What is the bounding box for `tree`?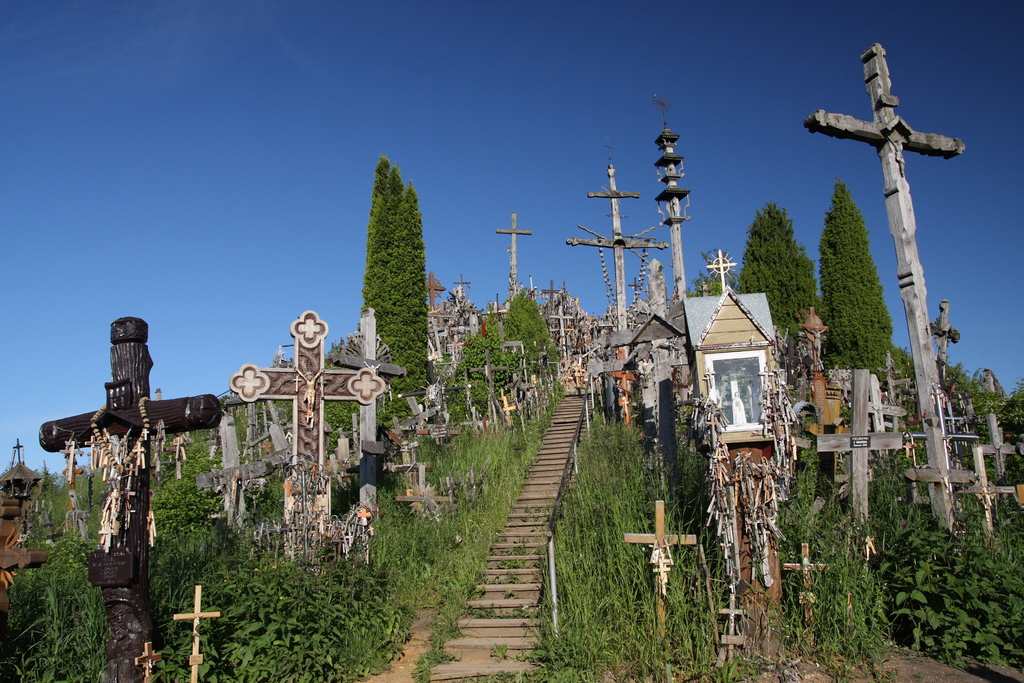
[x1=320, y1=147, x2=452, y2=473].
